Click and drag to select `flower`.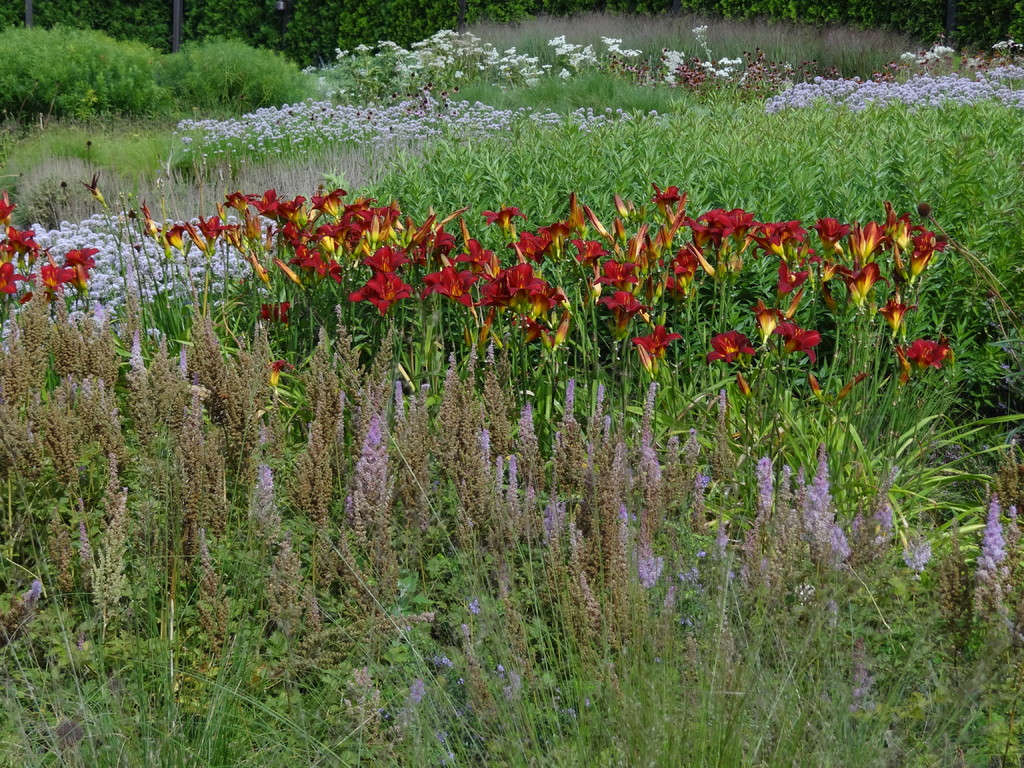
Selection: rect(255, 467, 273, 515).
